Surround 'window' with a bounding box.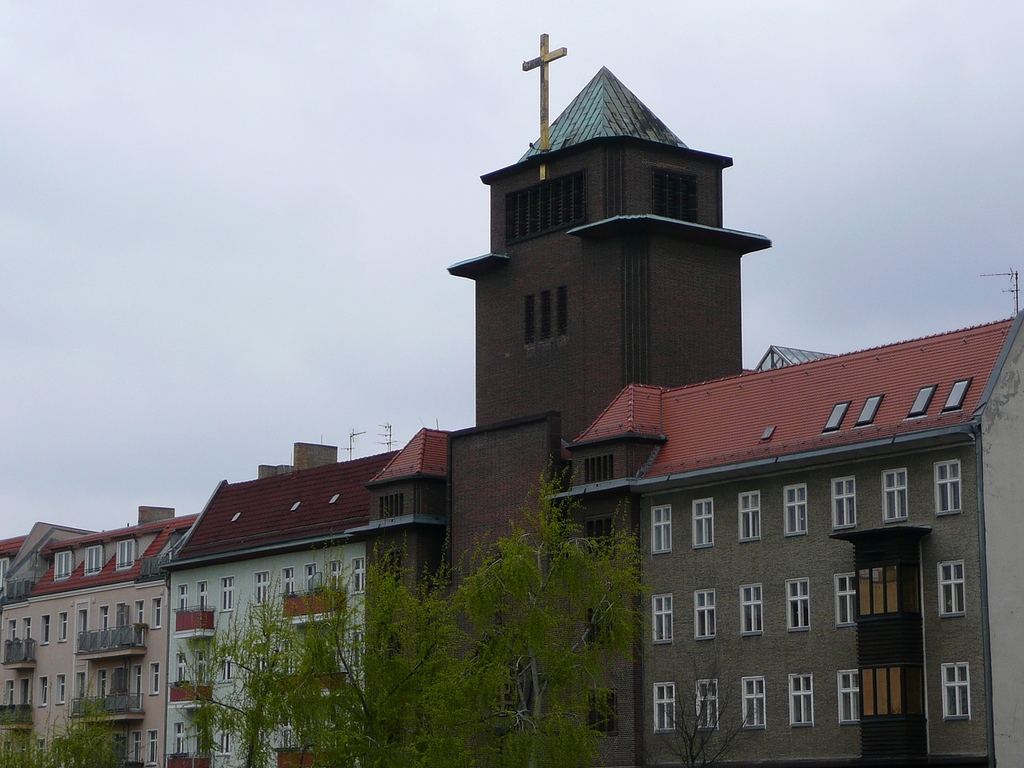
149:727:156:763.
